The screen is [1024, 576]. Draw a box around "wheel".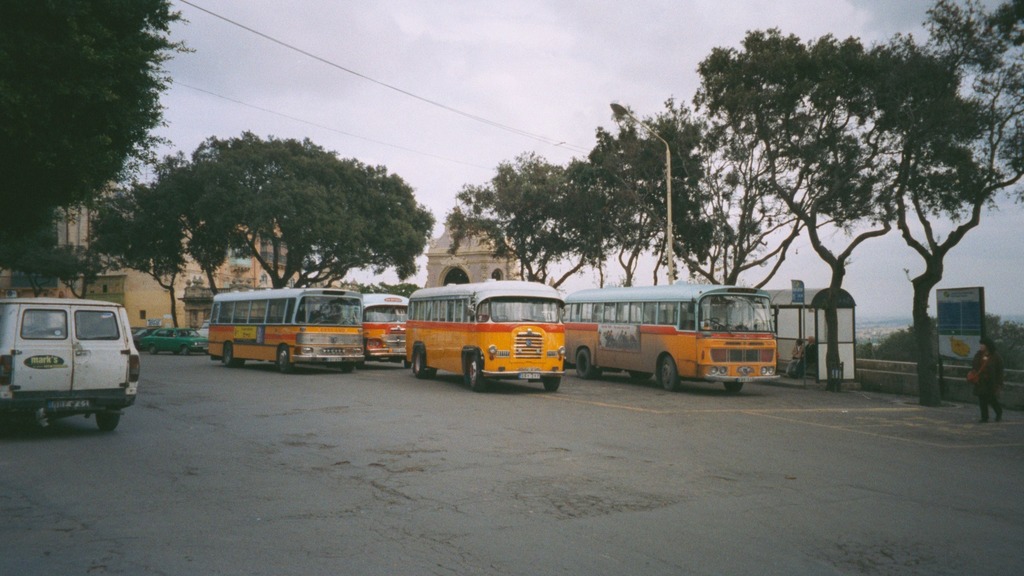
select_region(89, 397, 125, 434).
